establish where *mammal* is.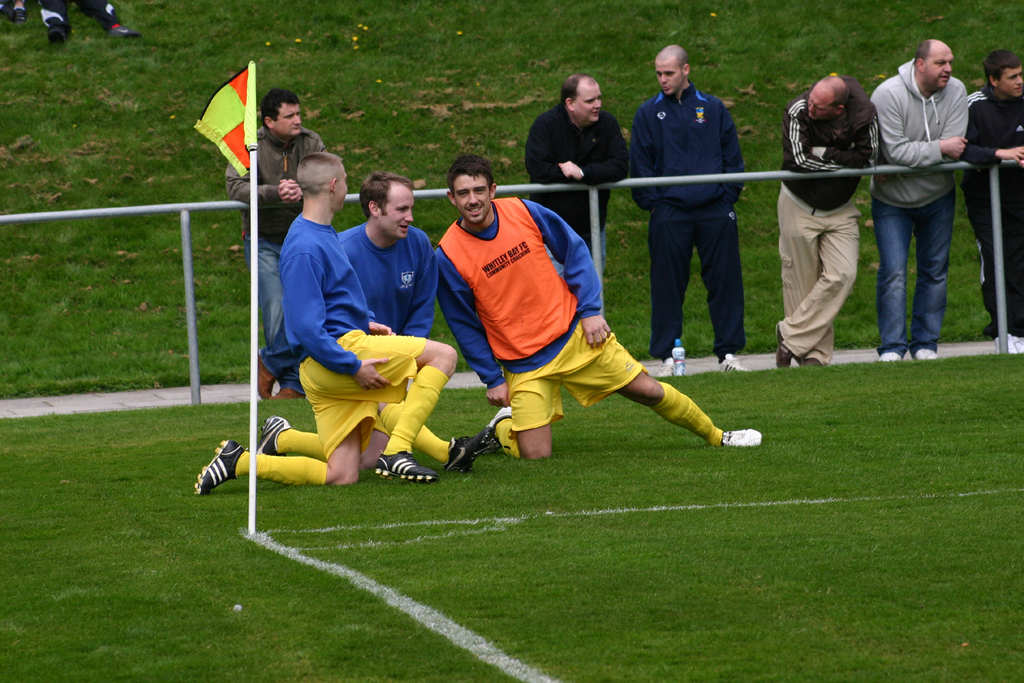
Established at rect(520, 69, 629, 268).
